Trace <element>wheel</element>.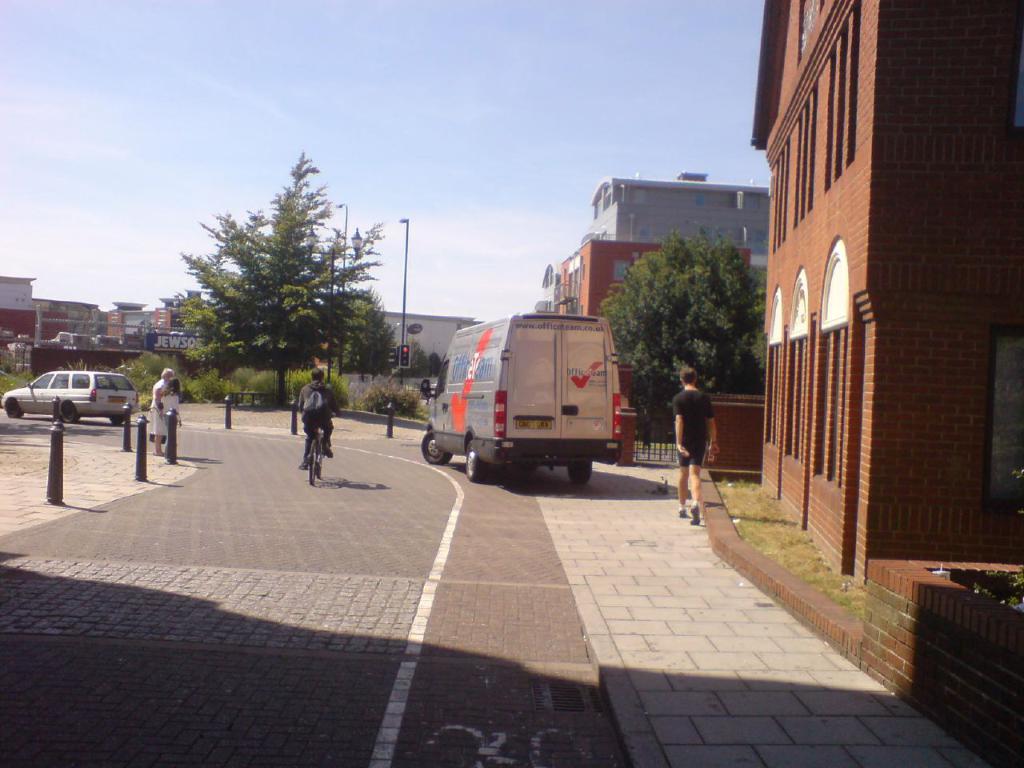
Traced to [x1=422, y1=431, x2=451, y2=466].
